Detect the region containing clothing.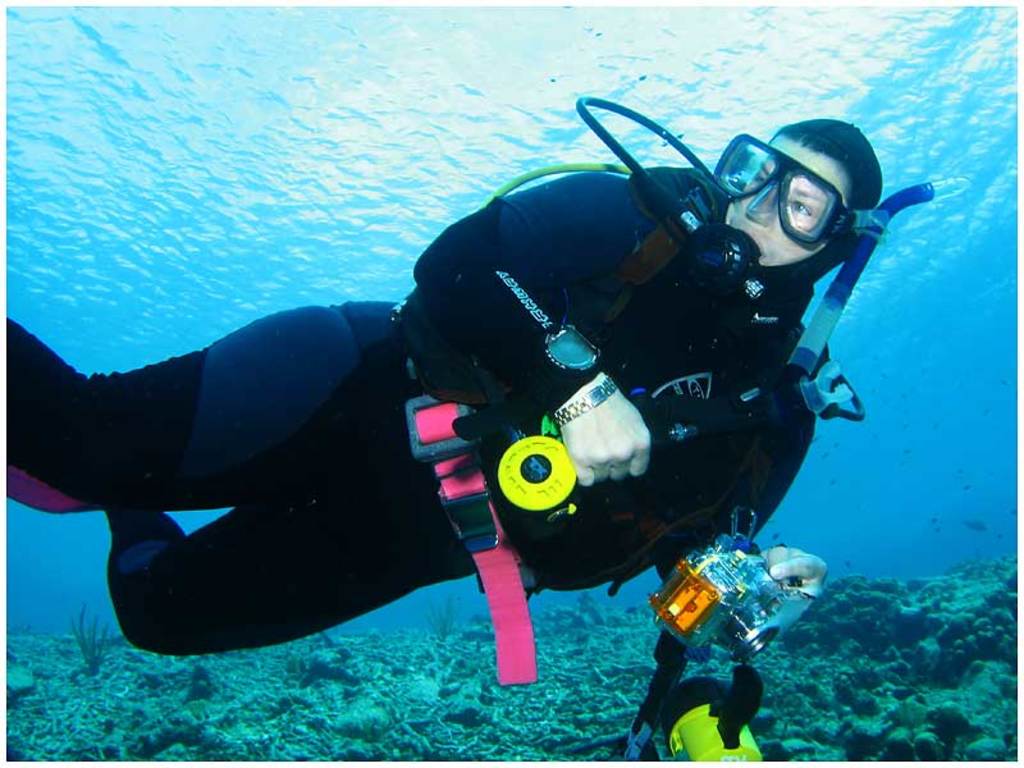
9 143 859 649.
